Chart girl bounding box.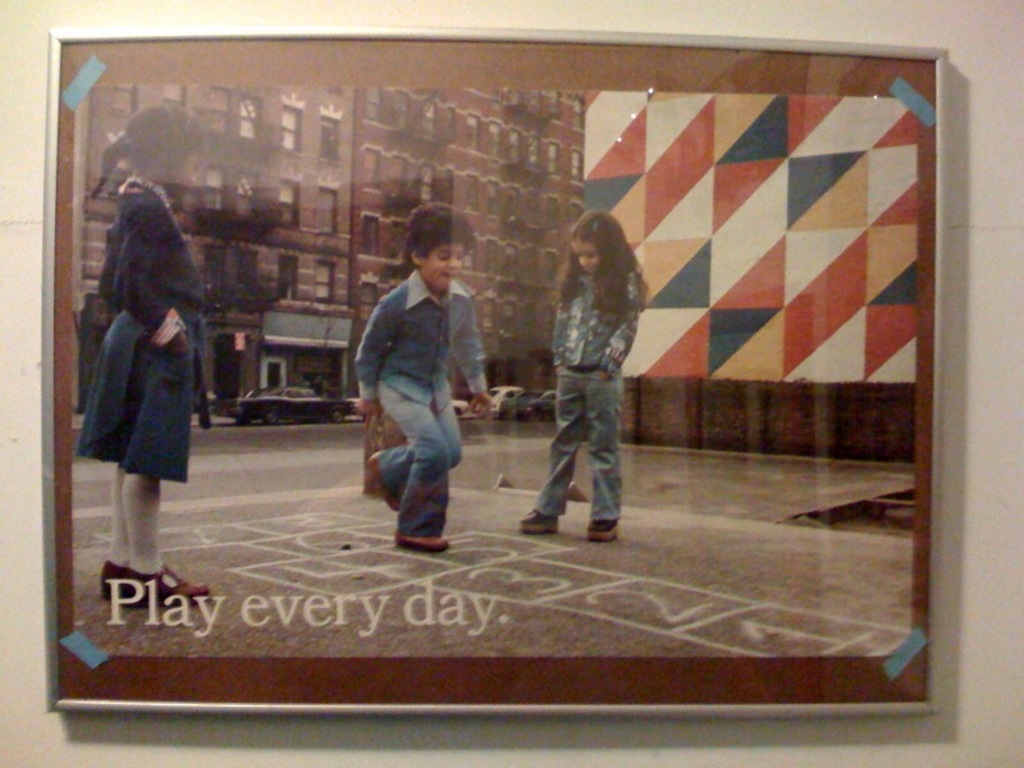
Charted: <box>518,204,648,536</box>.
